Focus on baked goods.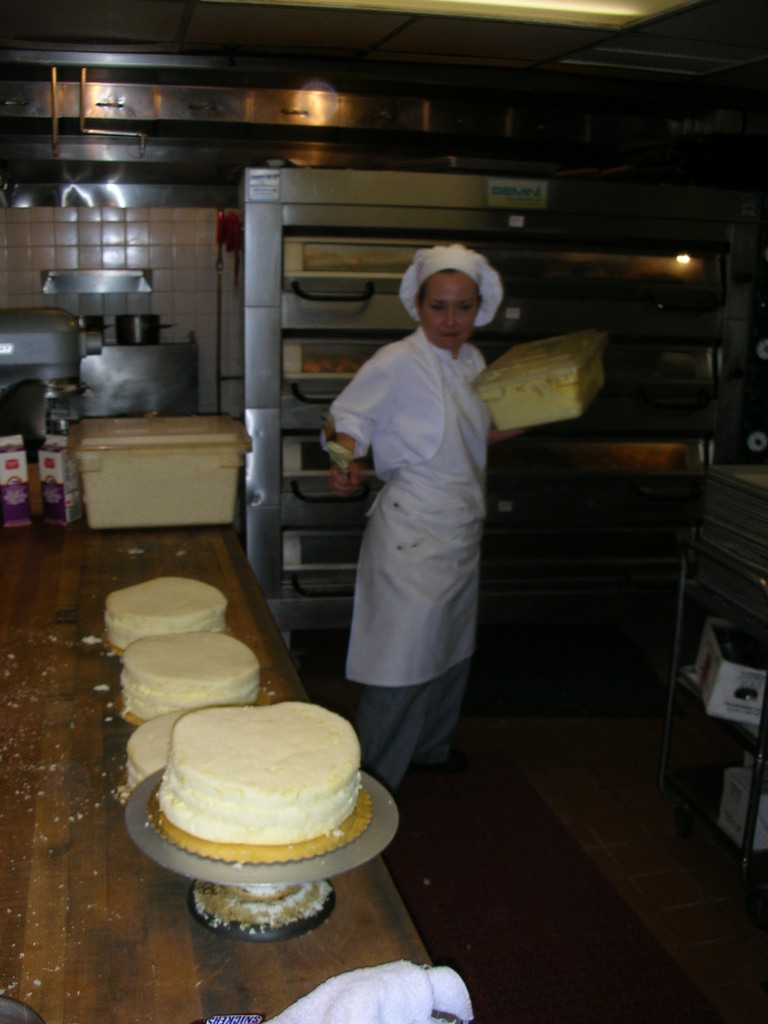
Focused at (x1=126, y1=711, x2=177, y2=784).
